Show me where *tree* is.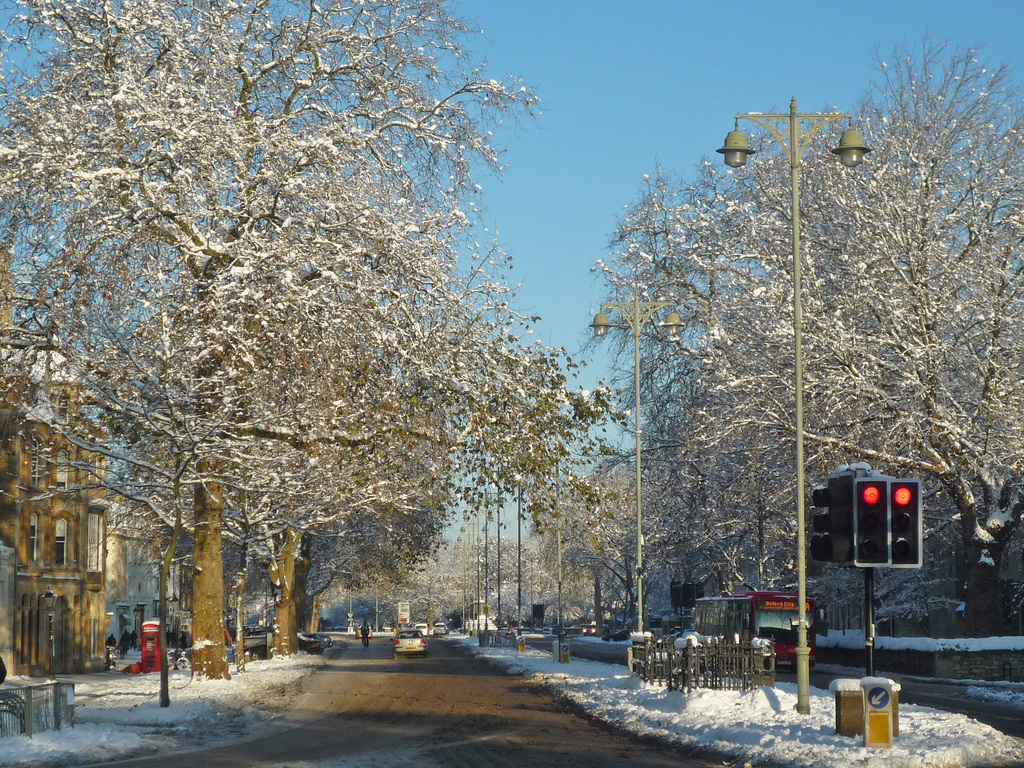
*tree* is at select_region(378, 540, 468, 660).
